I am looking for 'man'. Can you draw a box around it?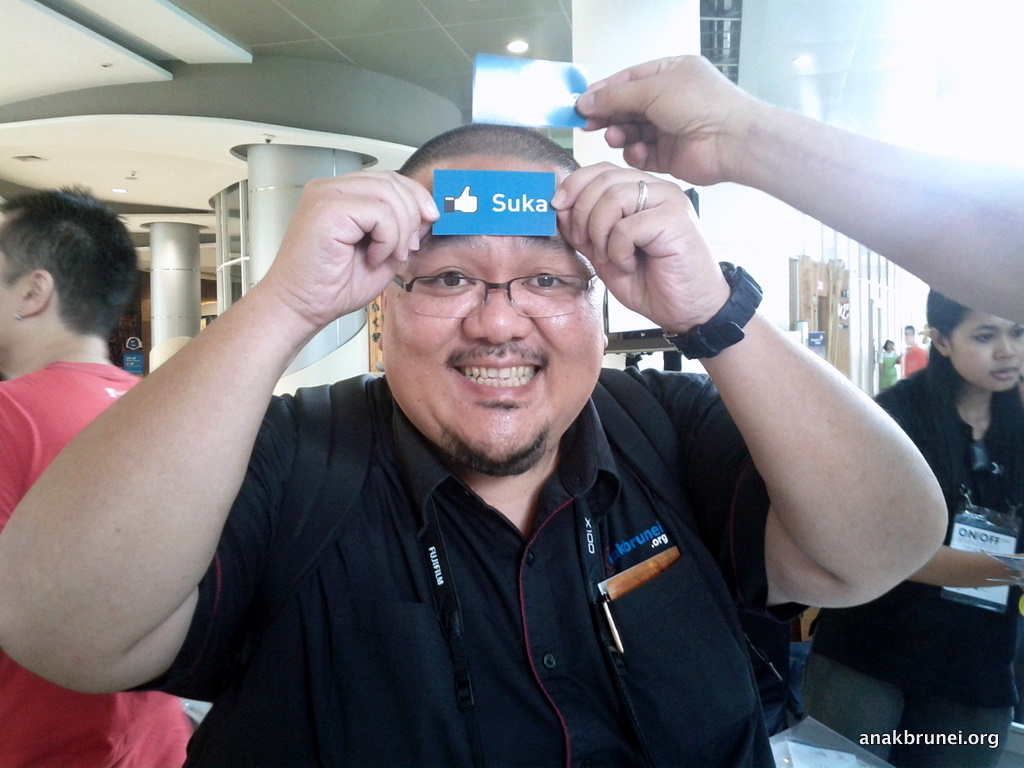
Sure, the bounding box is {"x1": 0, "y1": 177, "x2": 201, "y2": 767}.
